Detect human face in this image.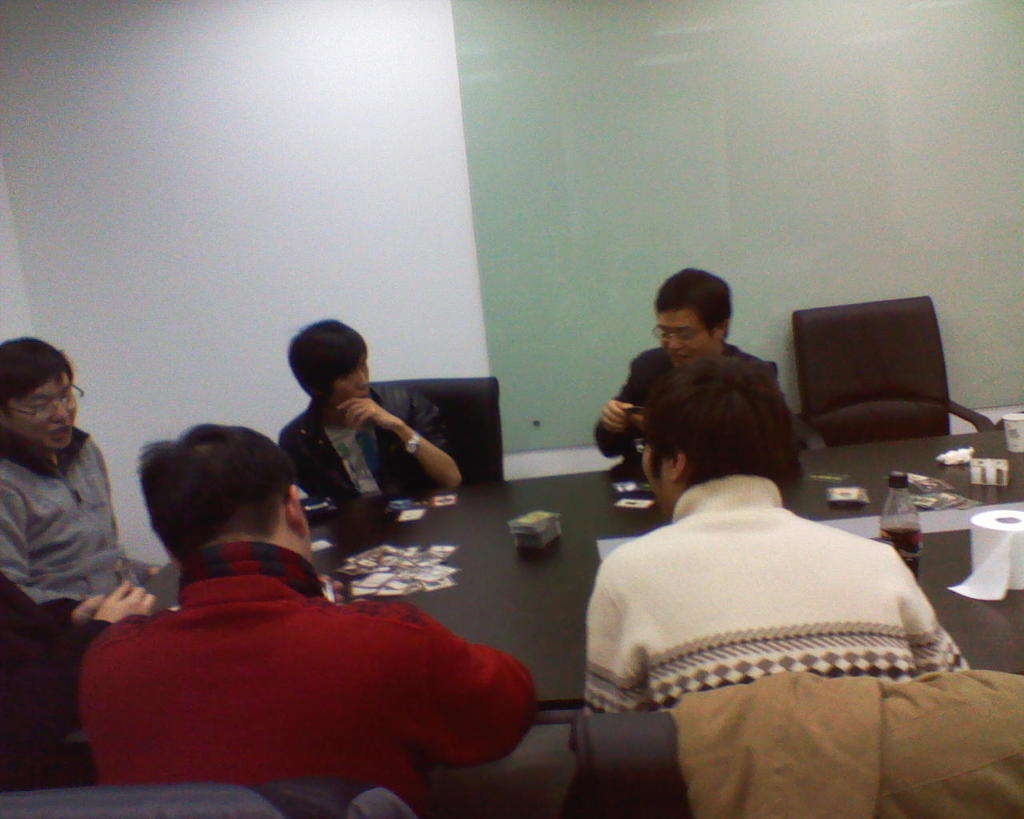
Detection: Rect(6, 370, 86, 459).
